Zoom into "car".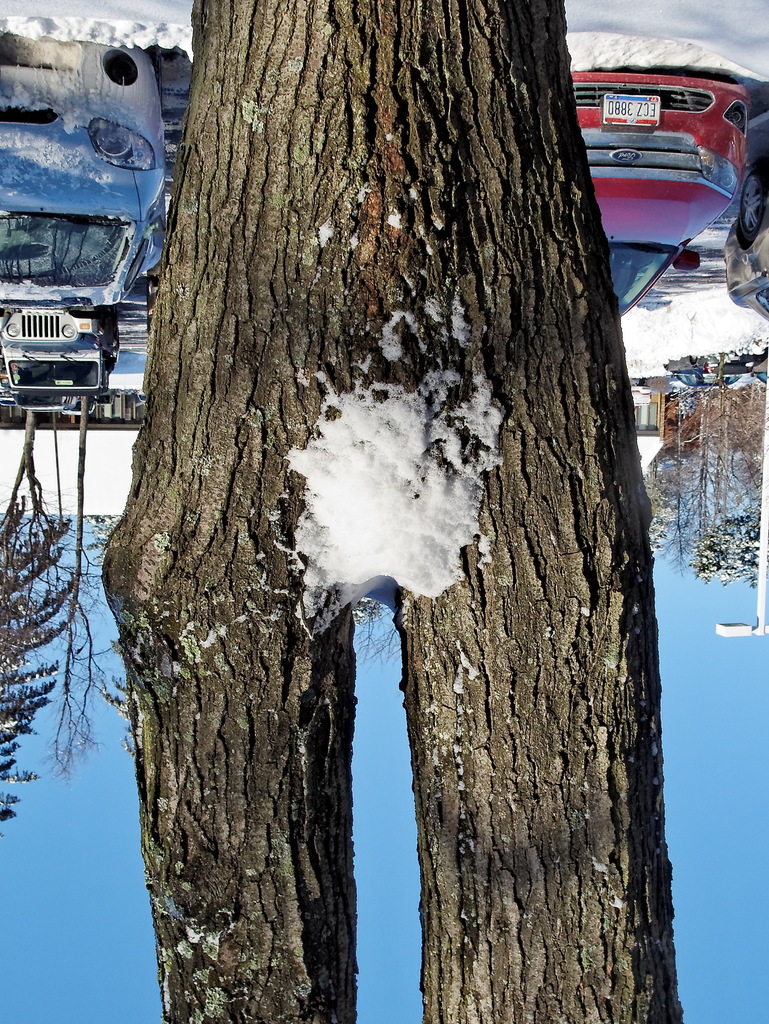
Zoom target: [0, 305, 111, 428].
